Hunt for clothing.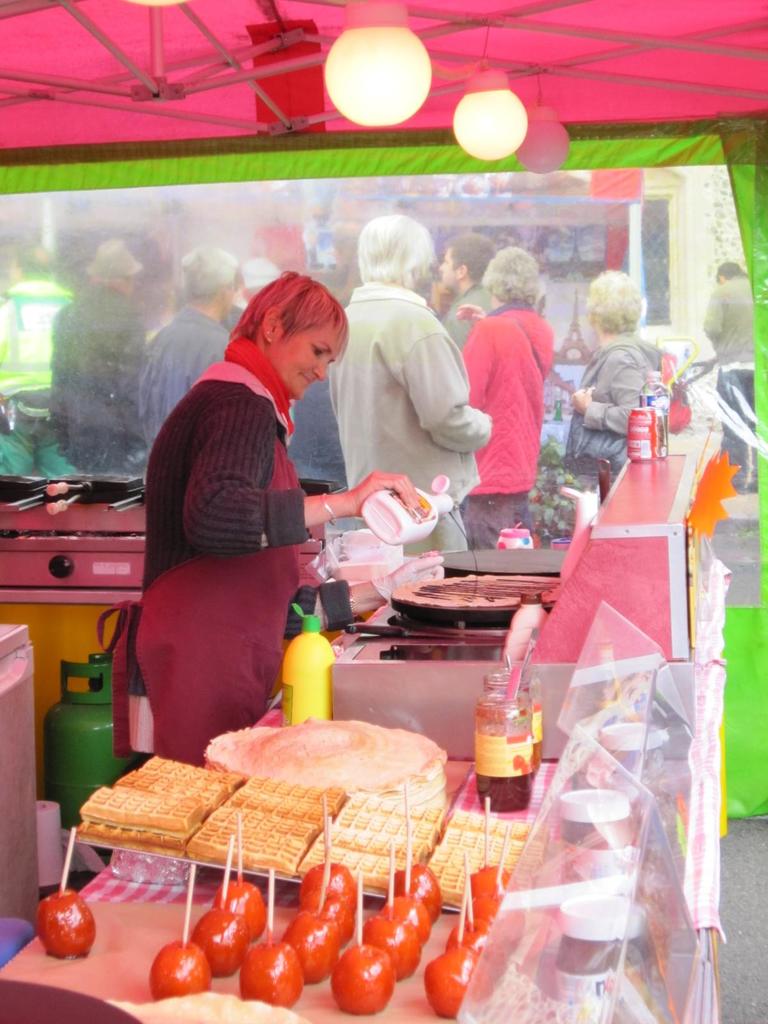
Hunted down at bbox=[566, 335, 681, 467].
